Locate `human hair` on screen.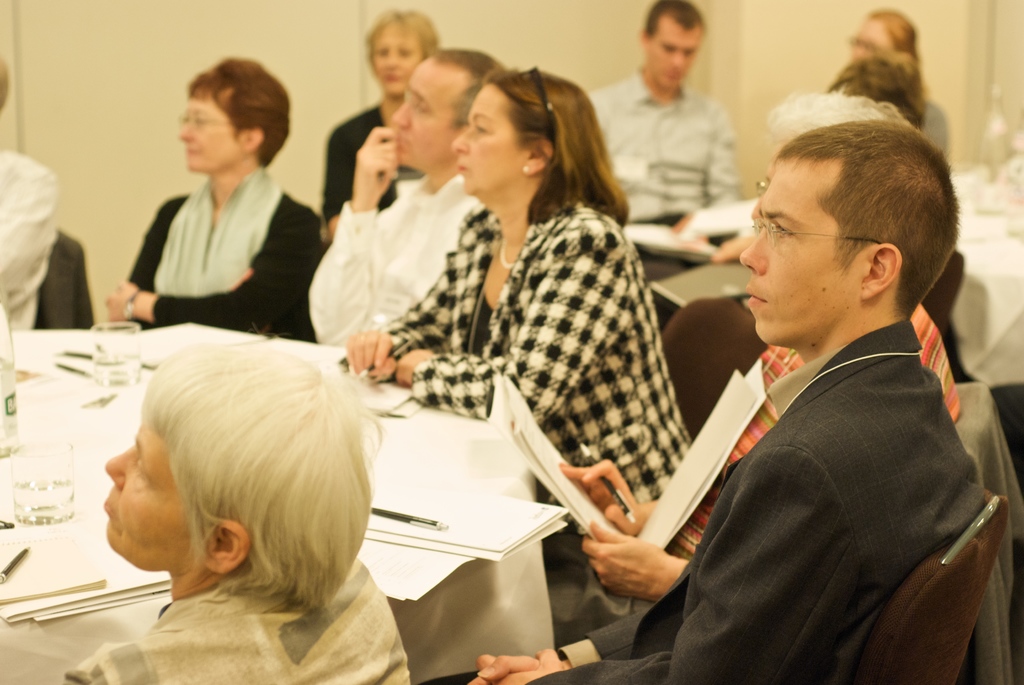
On screen at 778,120,960,322.
